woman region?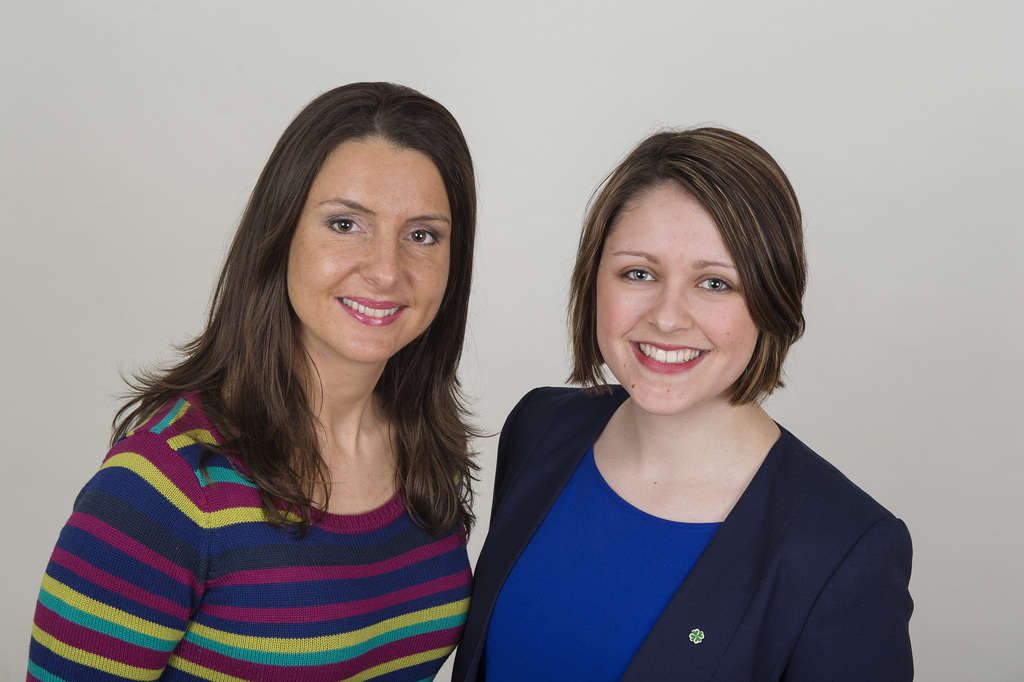
(26,79,508,681)
